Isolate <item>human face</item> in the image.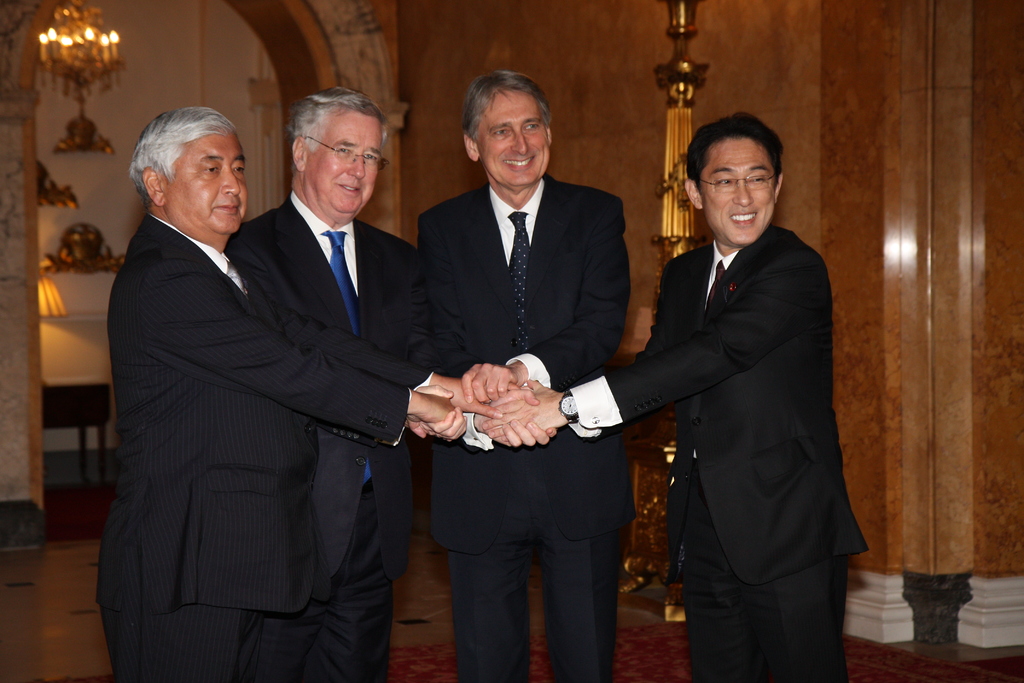
Isolated region: left=167, top=130, right=246, bottom=235.
